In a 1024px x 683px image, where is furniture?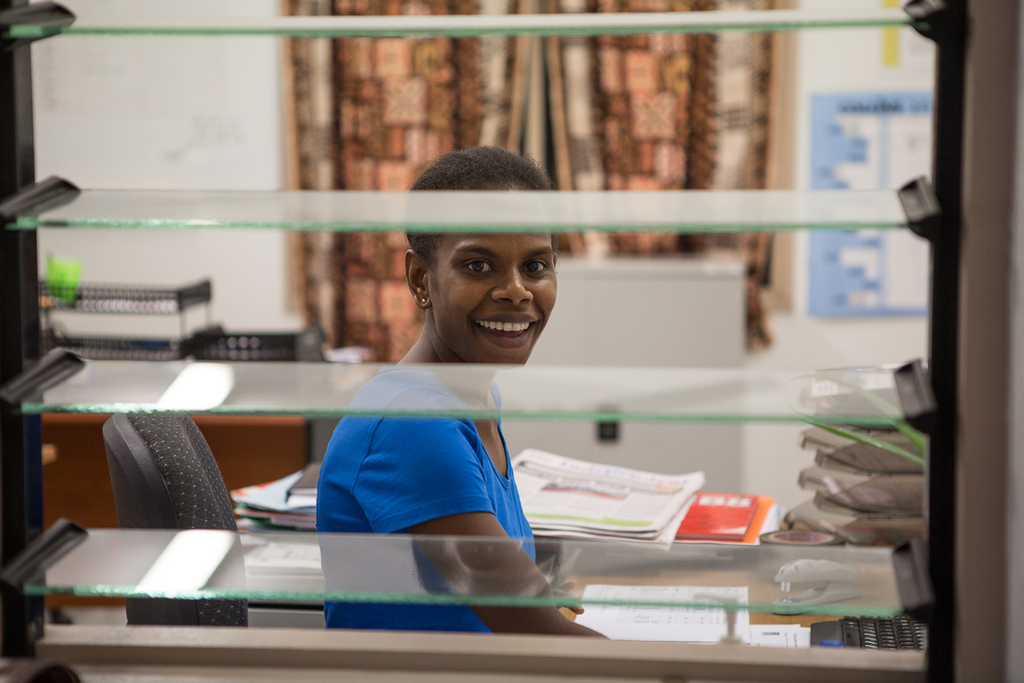
97 410 244 639.
